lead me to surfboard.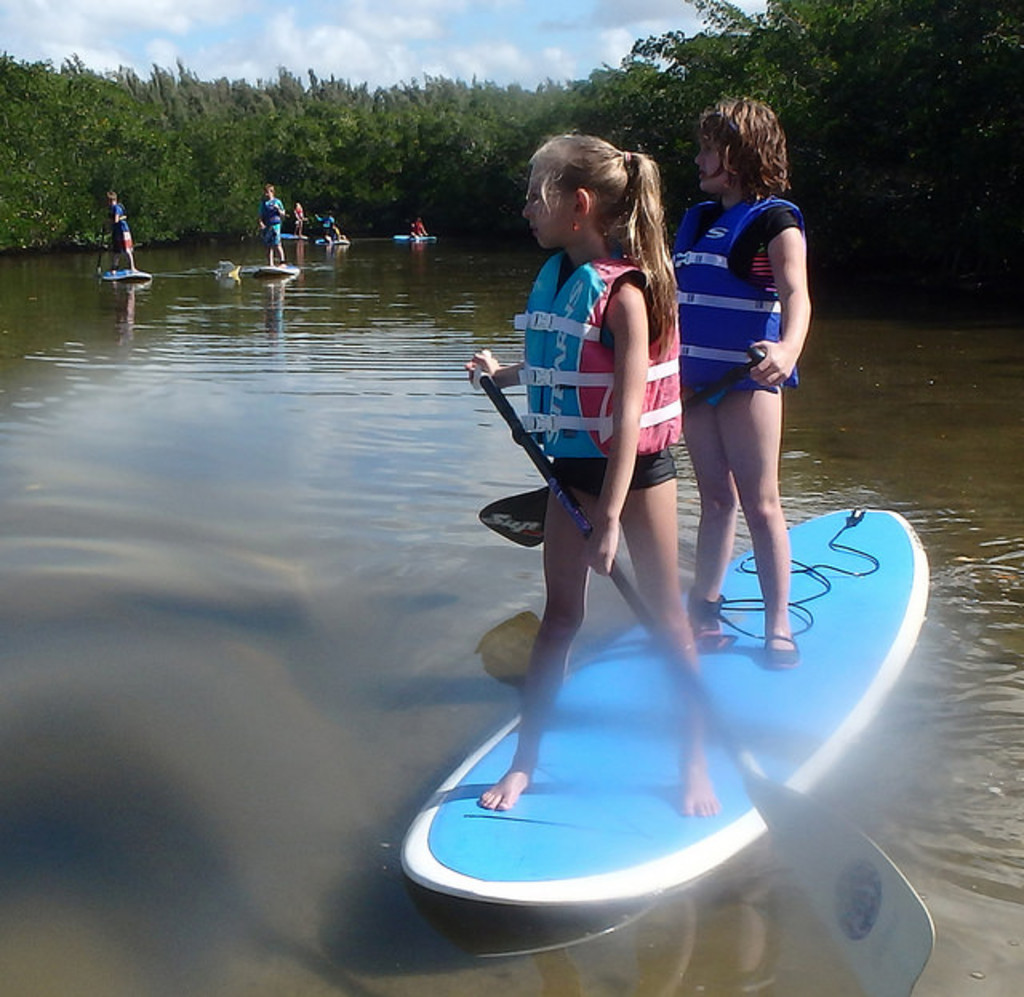
Lead to 395,234,438,245.
